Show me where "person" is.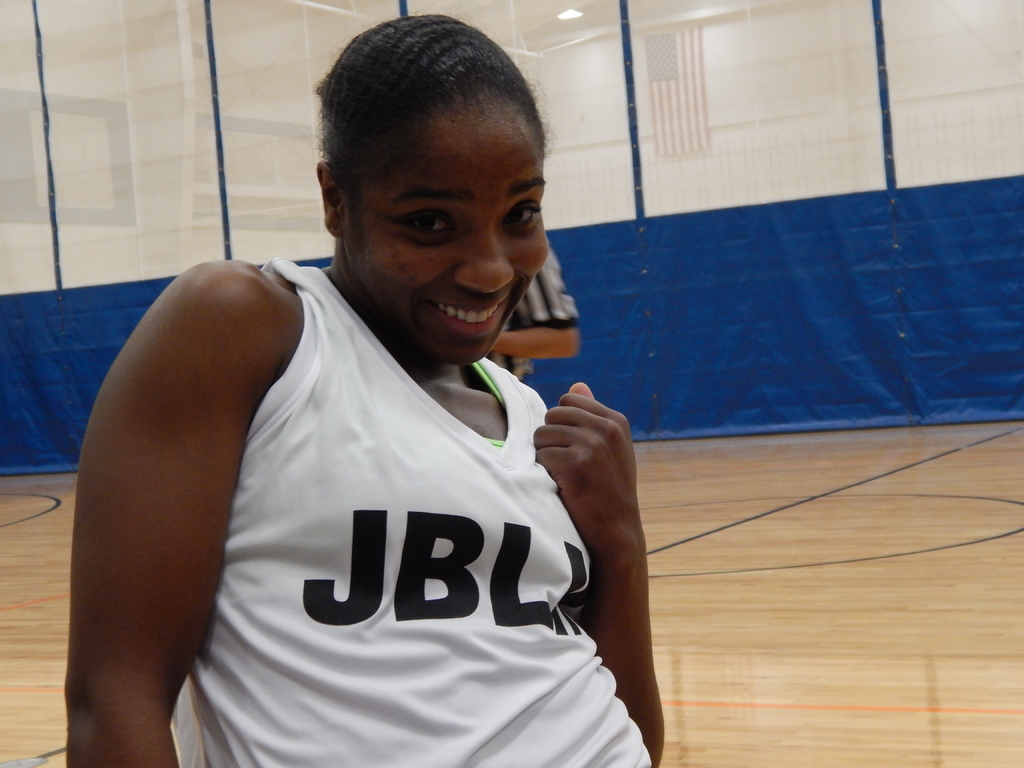
"person" is at Rect(478, 218, 585, 390).
